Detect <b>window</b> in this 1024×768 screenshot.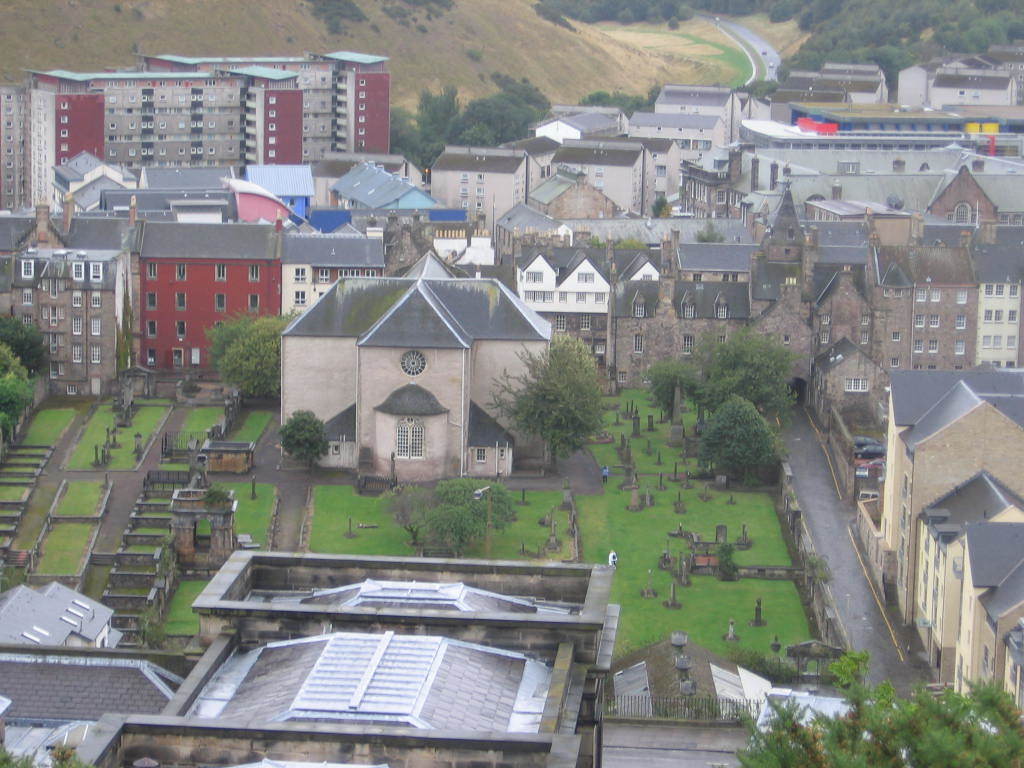
Detection: x1=395 y1=423 x2=423 y2=457.
